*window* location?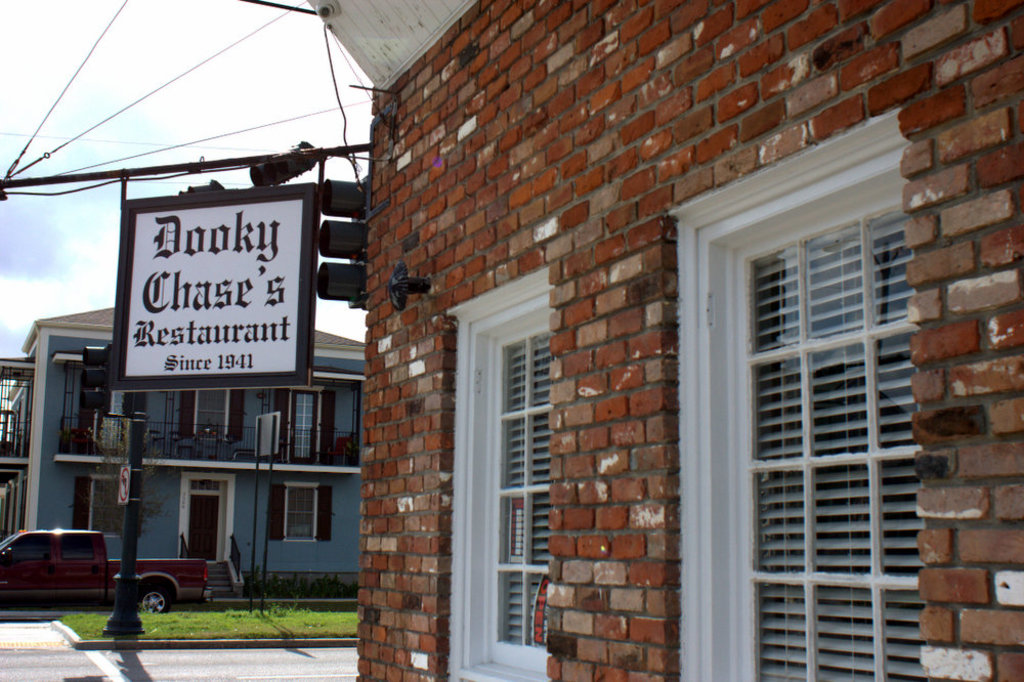
443,266,551,681
